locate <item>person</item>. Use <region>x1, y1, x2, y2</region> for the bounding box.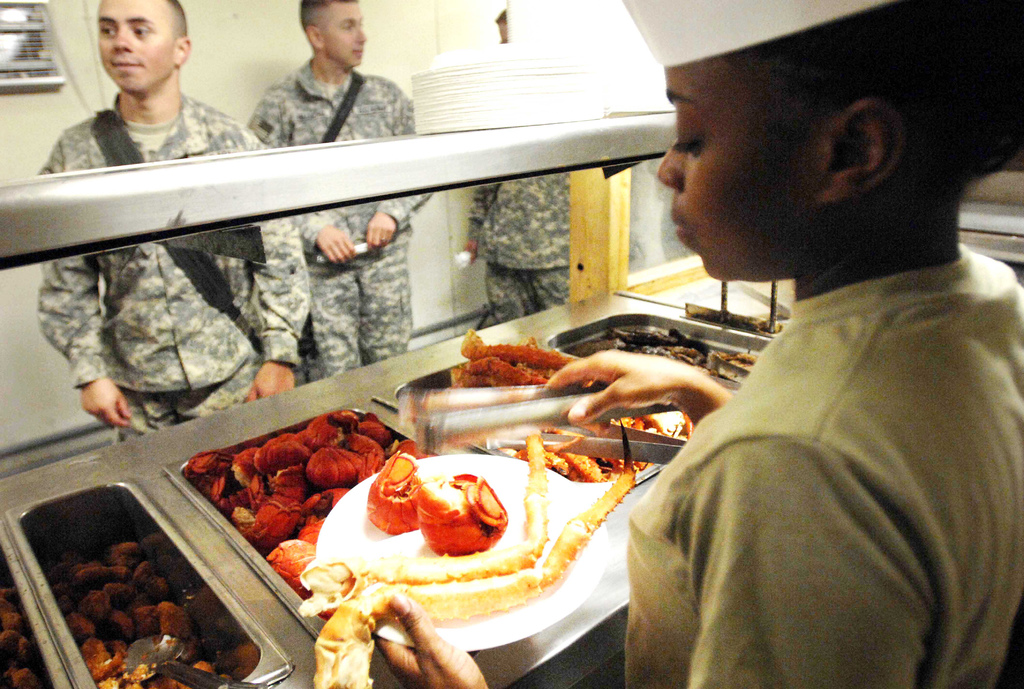
<region>31, 0, 312, 443</region>.
